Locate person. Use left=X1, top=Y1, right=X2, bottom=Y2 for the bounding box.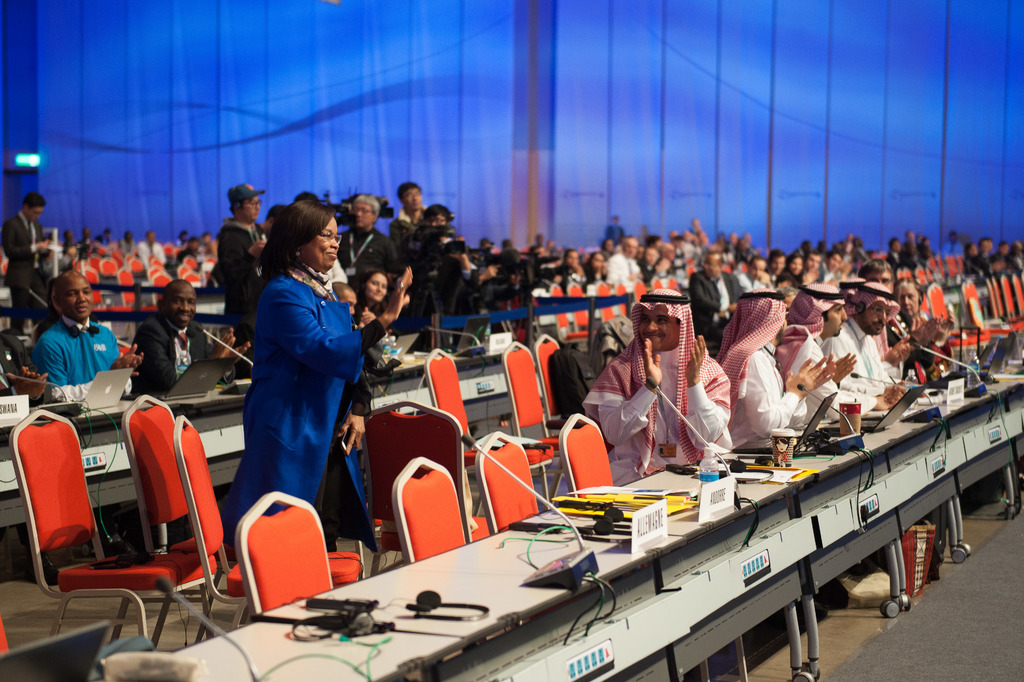
left=1, top=188, right=51, bottom=322.
